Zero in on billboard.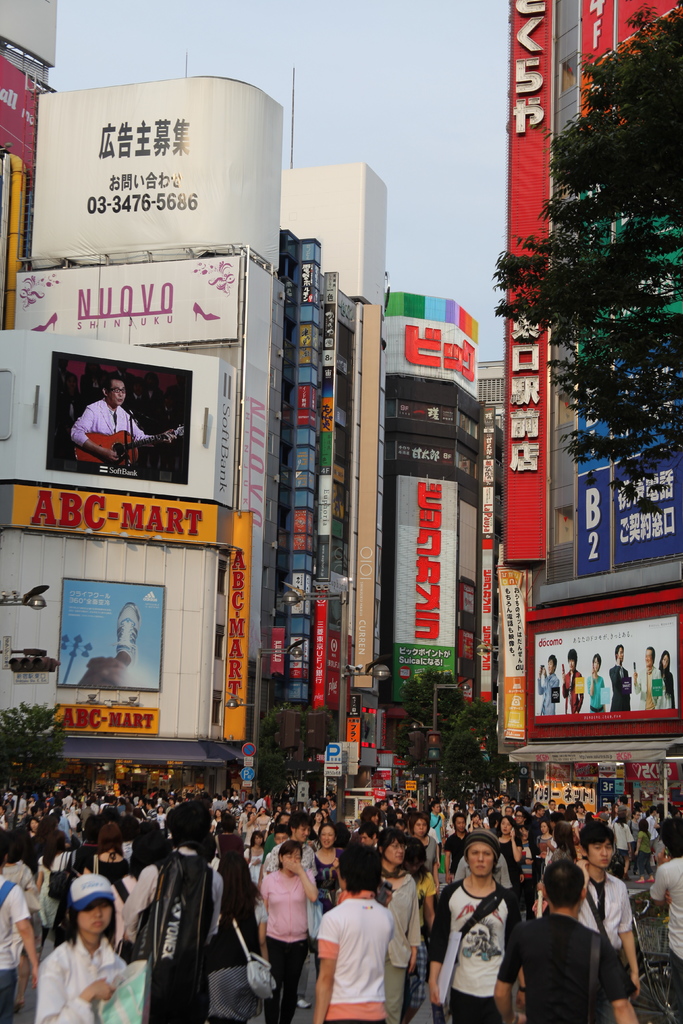
Zeroed in: (578, 0, 681, 136).
